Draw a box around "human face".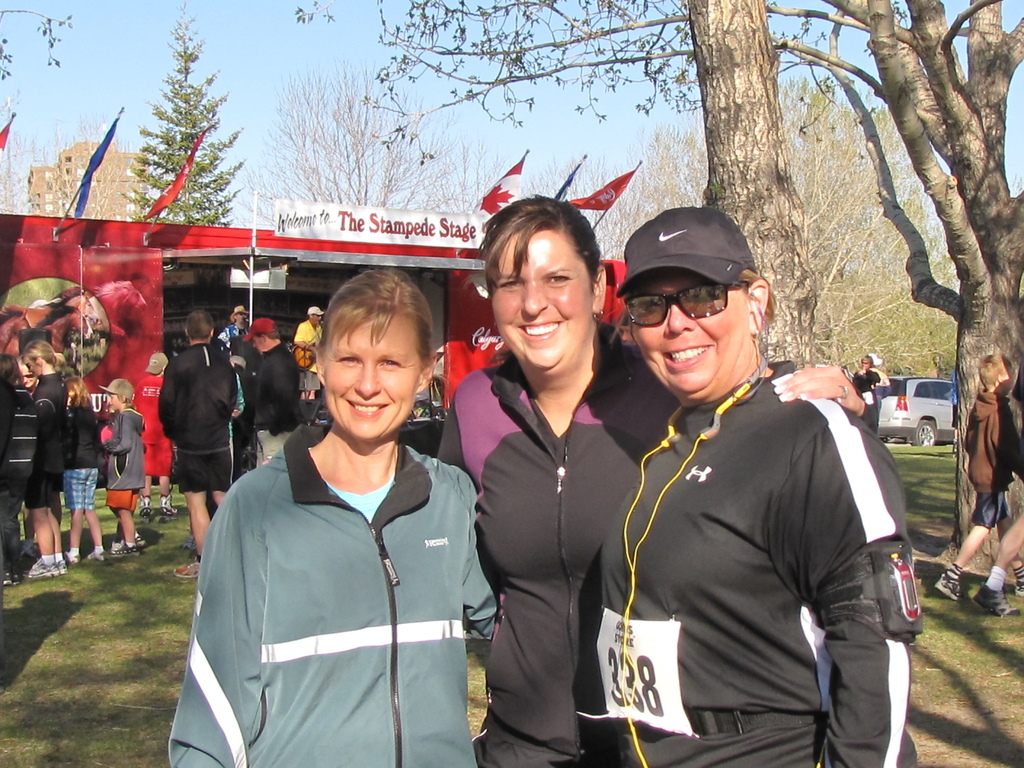
630, 265, 749, 399.
